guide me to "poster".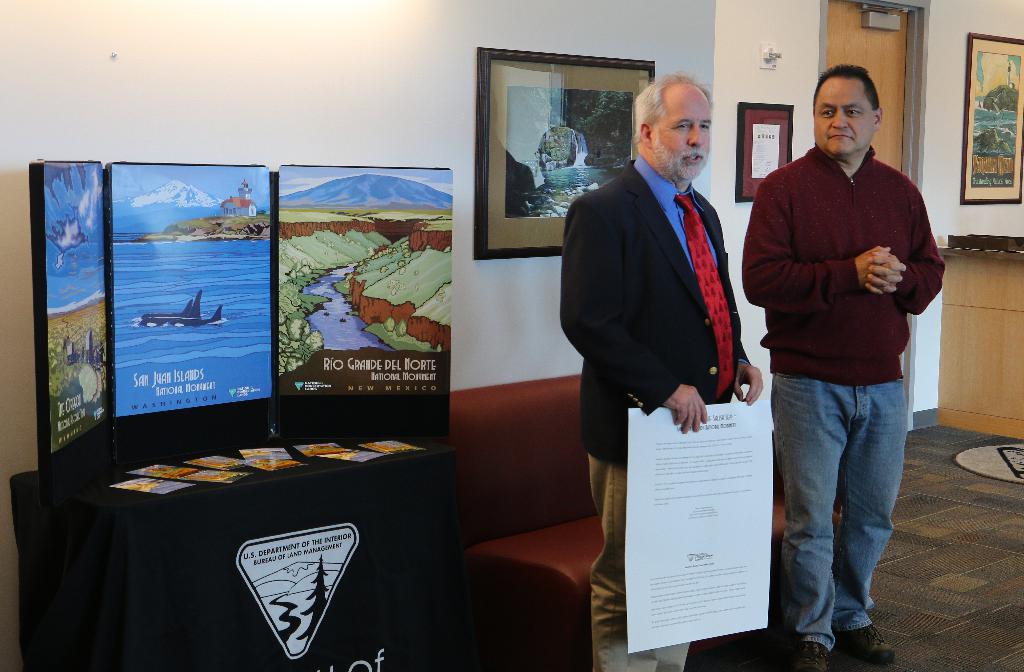
Guidance: 624:399:769:650.
